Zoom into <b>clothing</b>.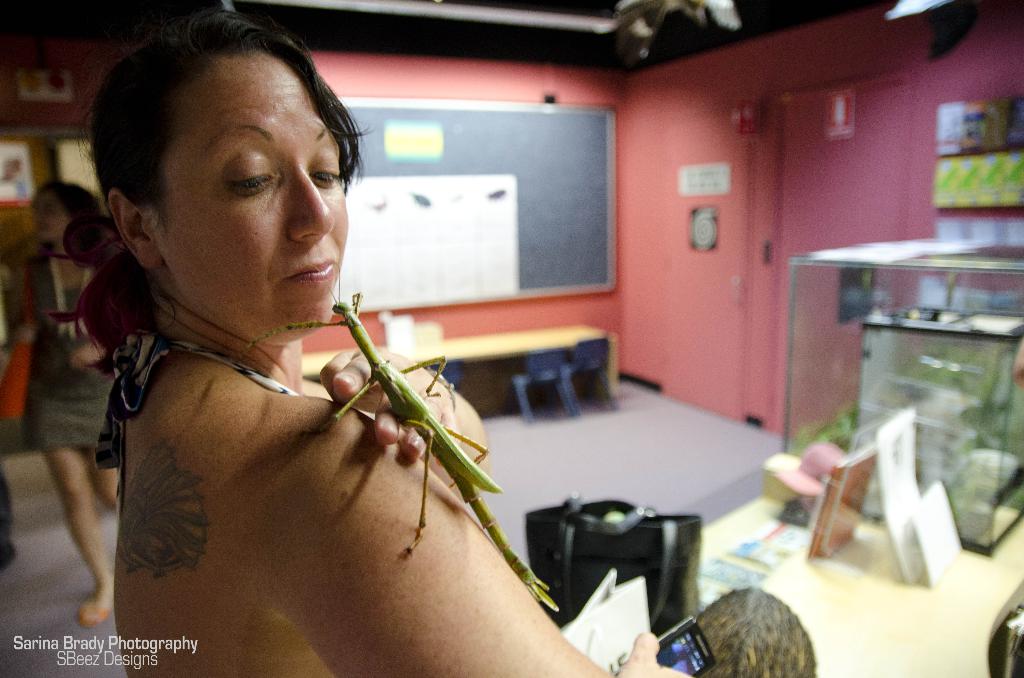
Zoom target: region(19, 251, 116, 449).
